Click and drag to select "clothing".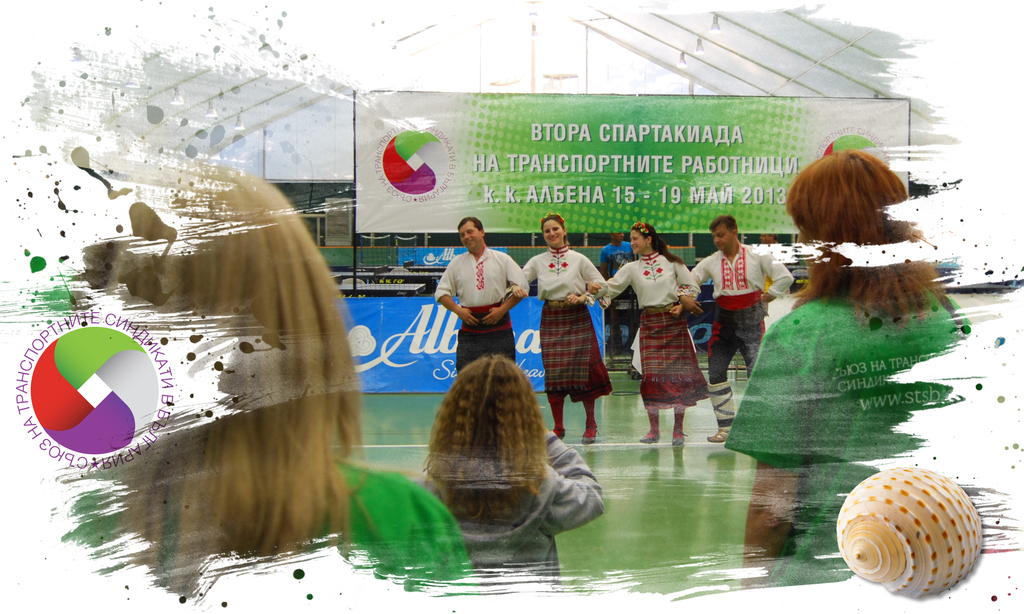
Selection: 689:249:799:420.
